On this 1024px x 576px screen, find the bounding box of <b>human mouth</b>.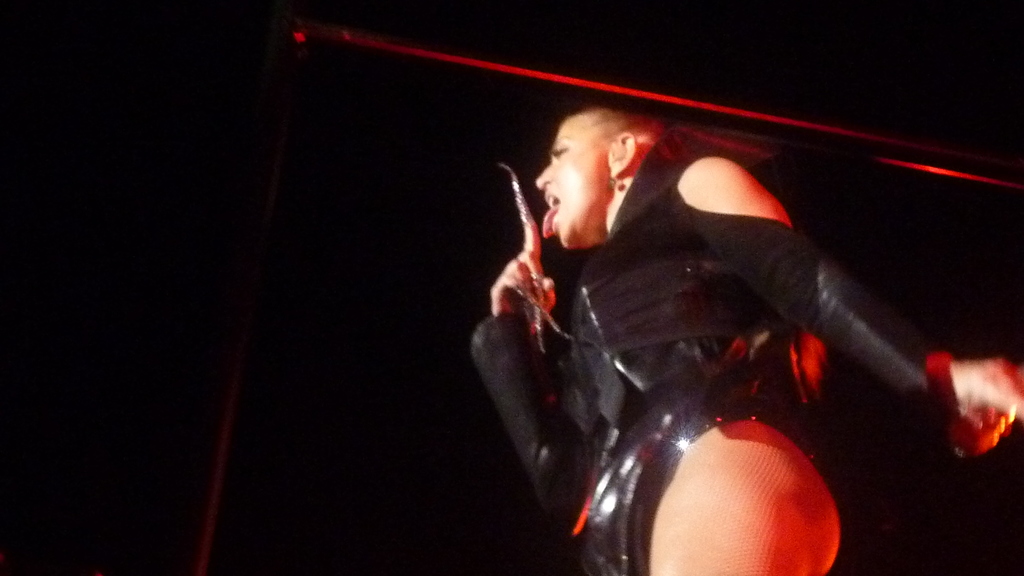
Bounding box: box=[540, 188, 564, 243].
